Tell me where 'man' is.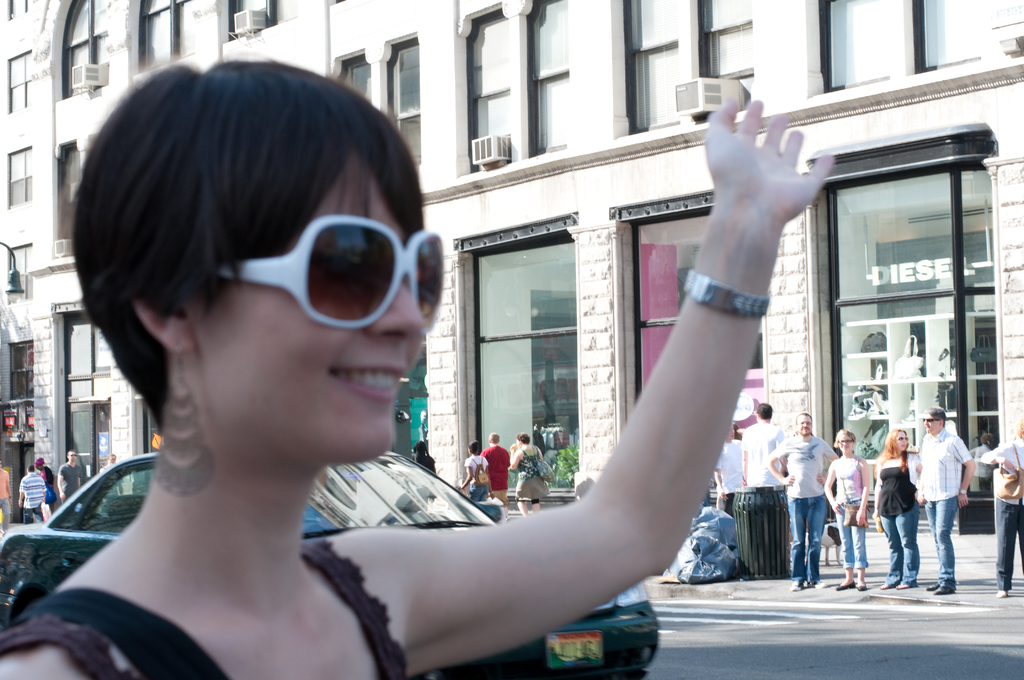
'man' is at rect(0, 463, 10, 535).
